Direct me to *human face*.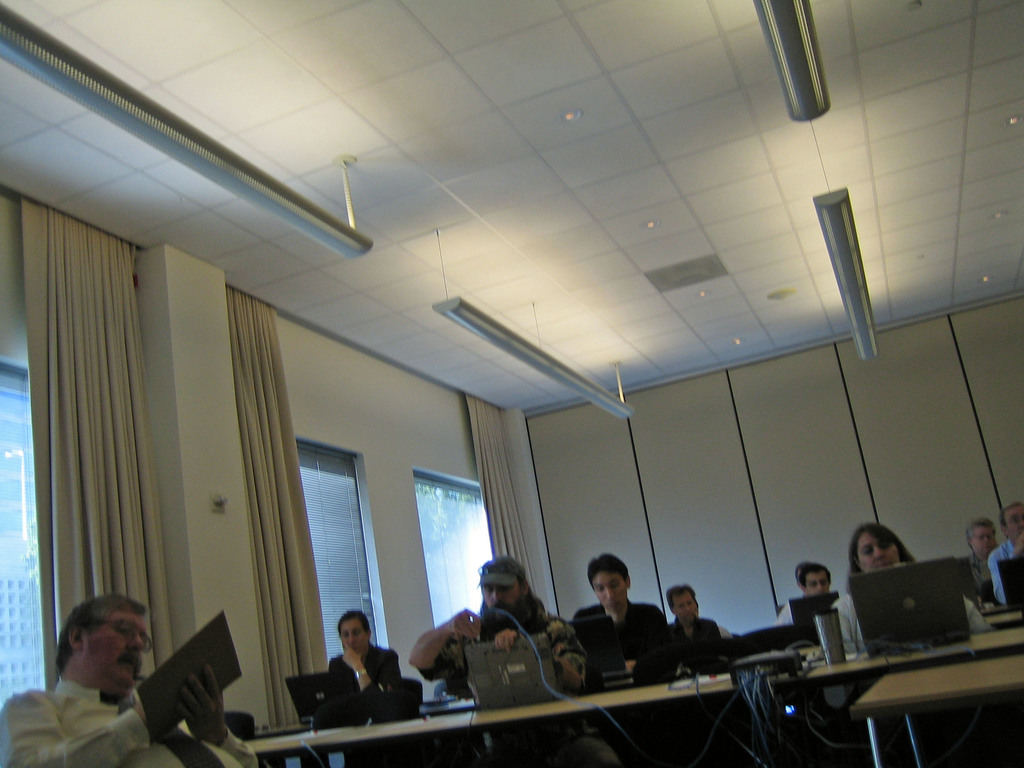
Direction: [803,569,830,595].
